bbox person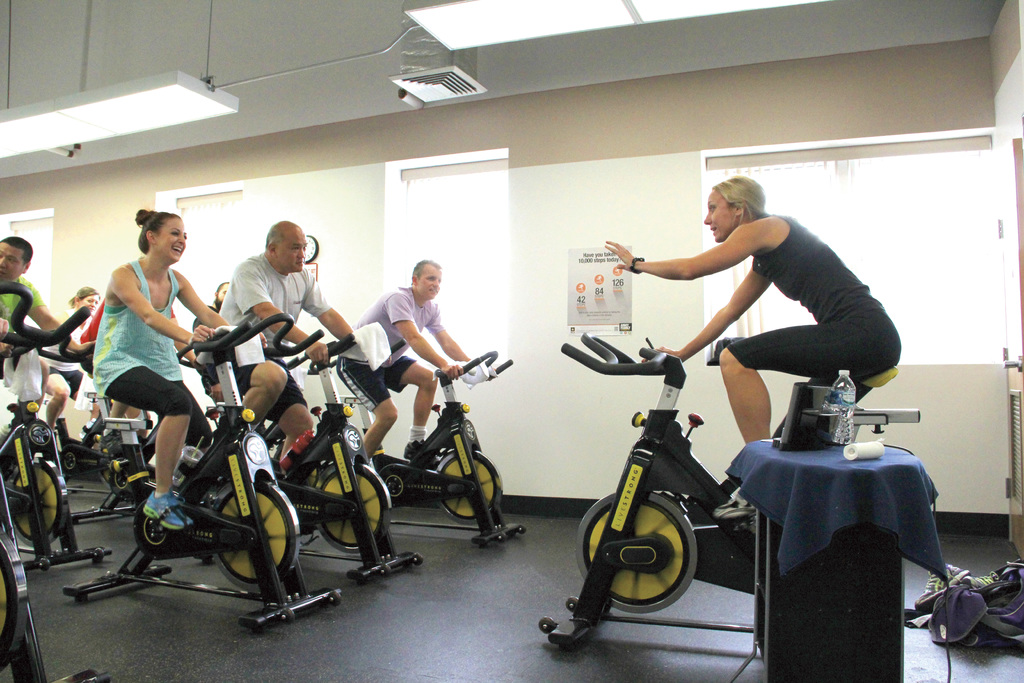
<bbox>337, 259, 474, 465</bbox>
